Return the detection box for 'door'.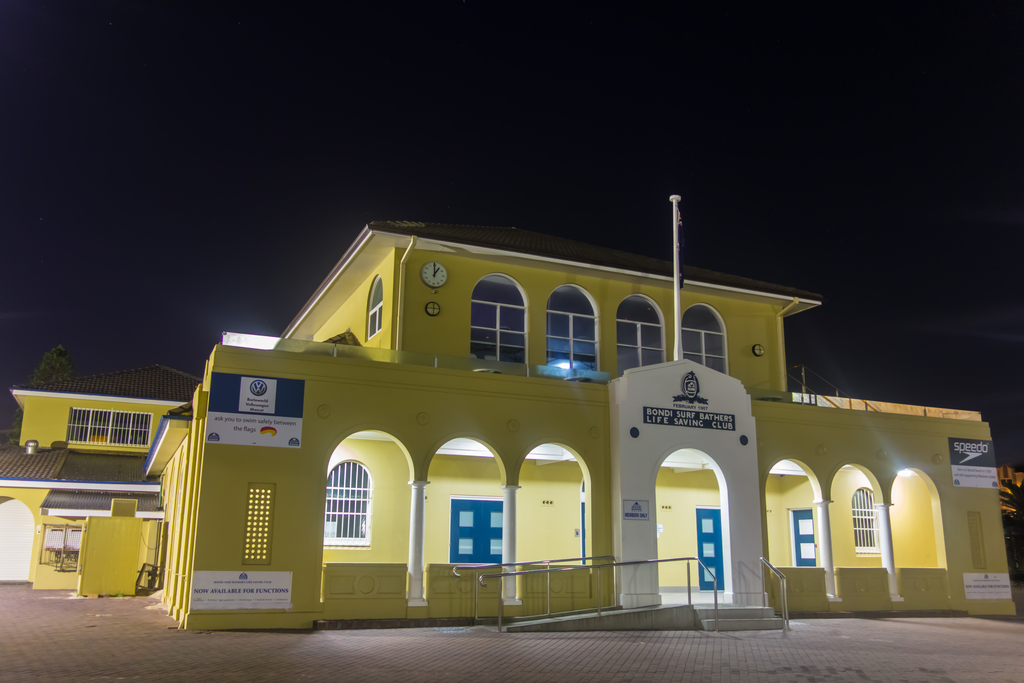
(left=792, top=509, right=819, bottom=568).
